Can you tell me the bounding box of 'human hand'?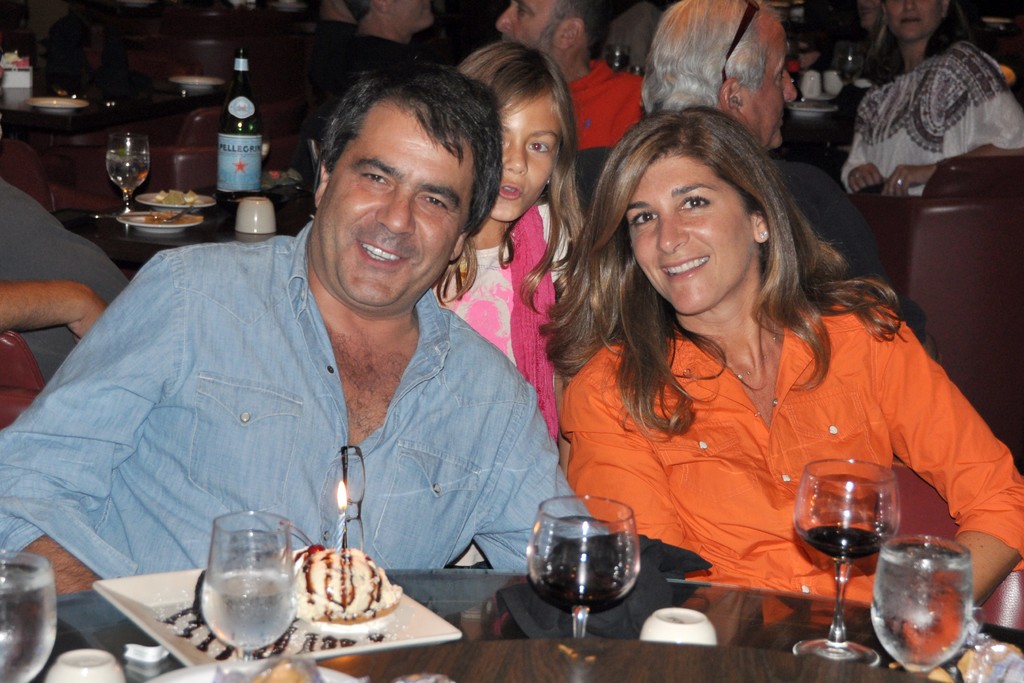
3 251 99 343.
